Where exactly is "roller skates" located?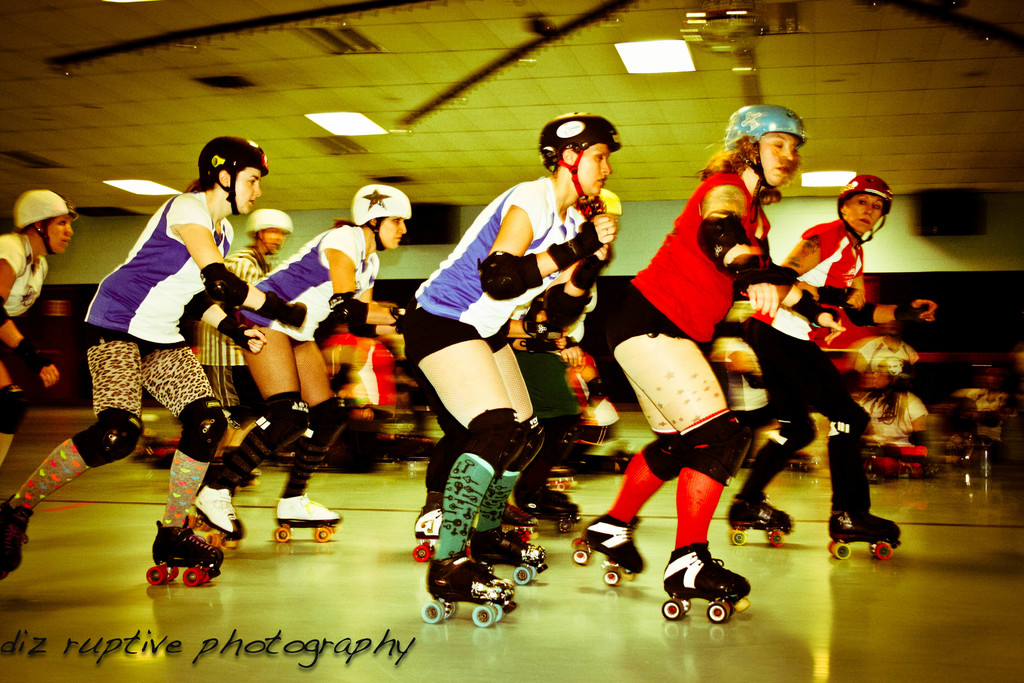
Its bounding box is select_region(727, 491, 797, 549).
